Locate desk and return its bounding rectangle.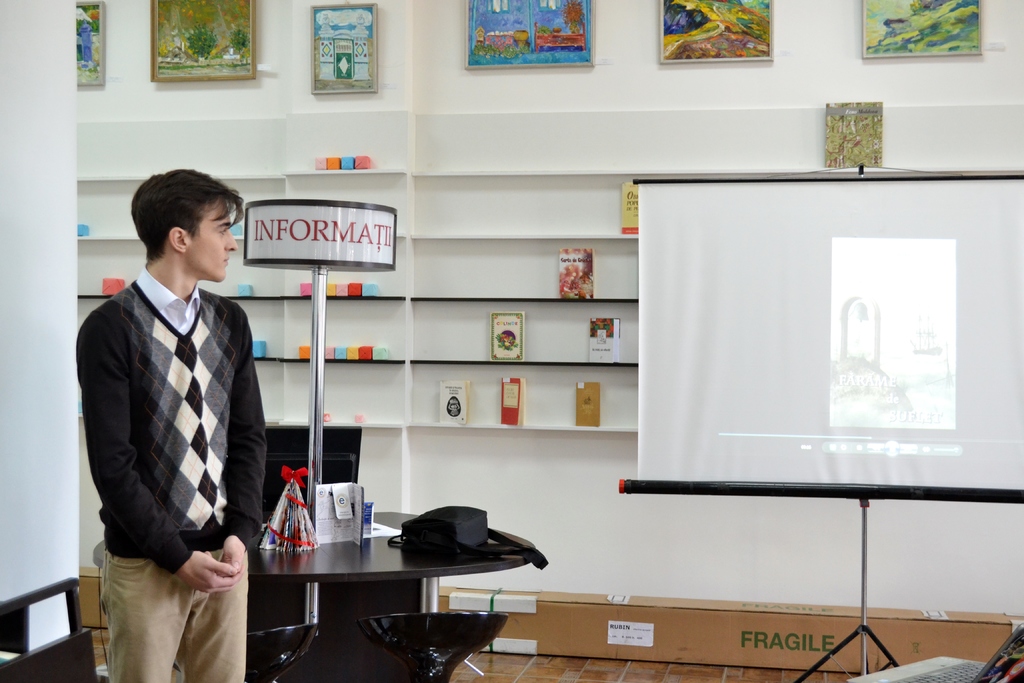
bbox=[228, 496, 566, 675].
